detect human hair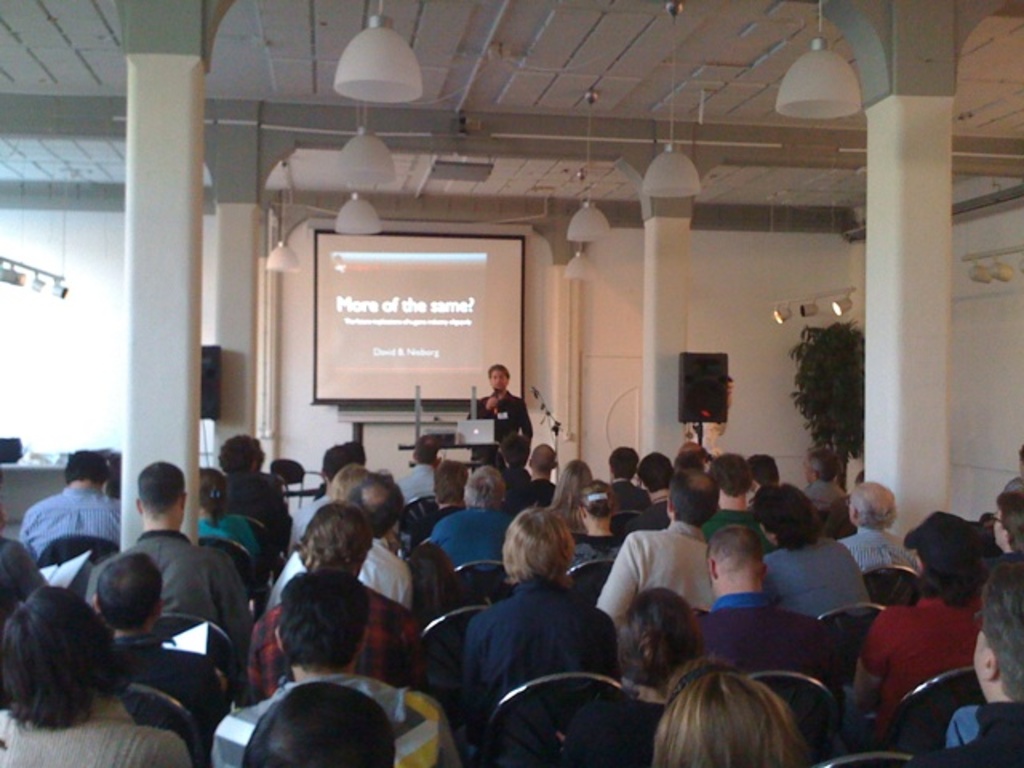
{"left": 274, "top": 570, "right": 374, "bottom": 672}
